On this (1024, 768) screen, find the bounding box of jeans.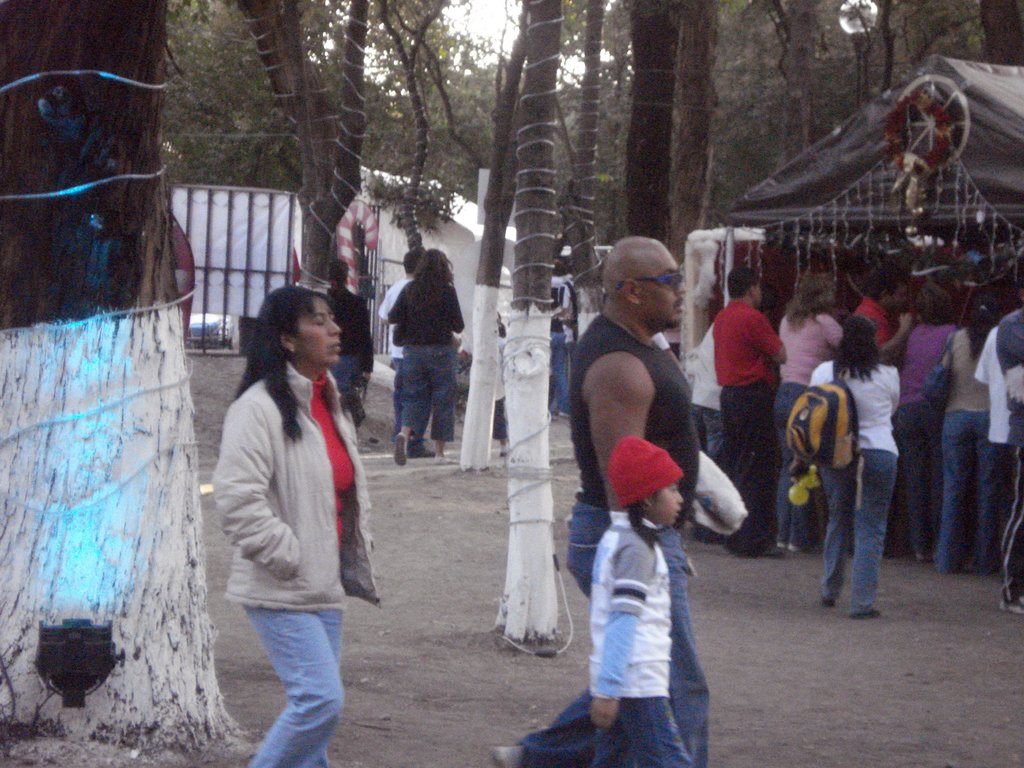
Bounding box: (815,451,896,619).
